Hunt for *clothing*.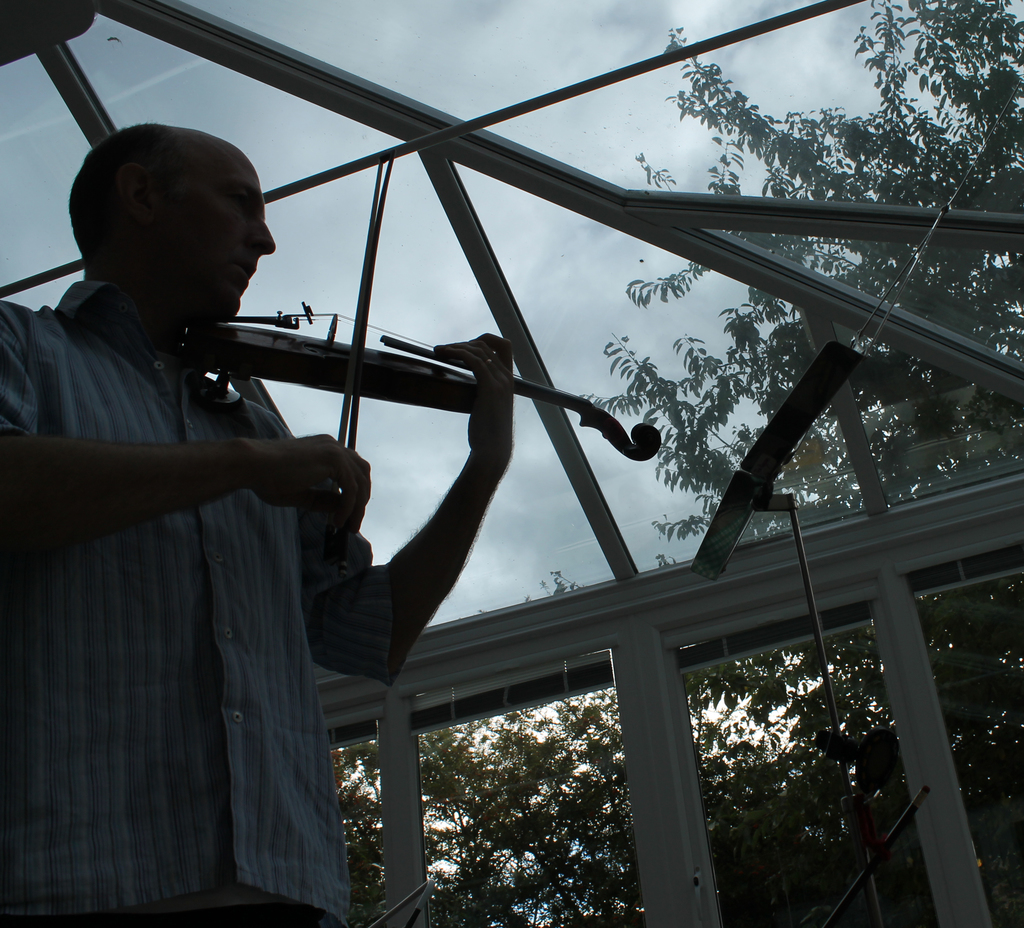
Hunted down at rect(0, 280, 349, 927).
